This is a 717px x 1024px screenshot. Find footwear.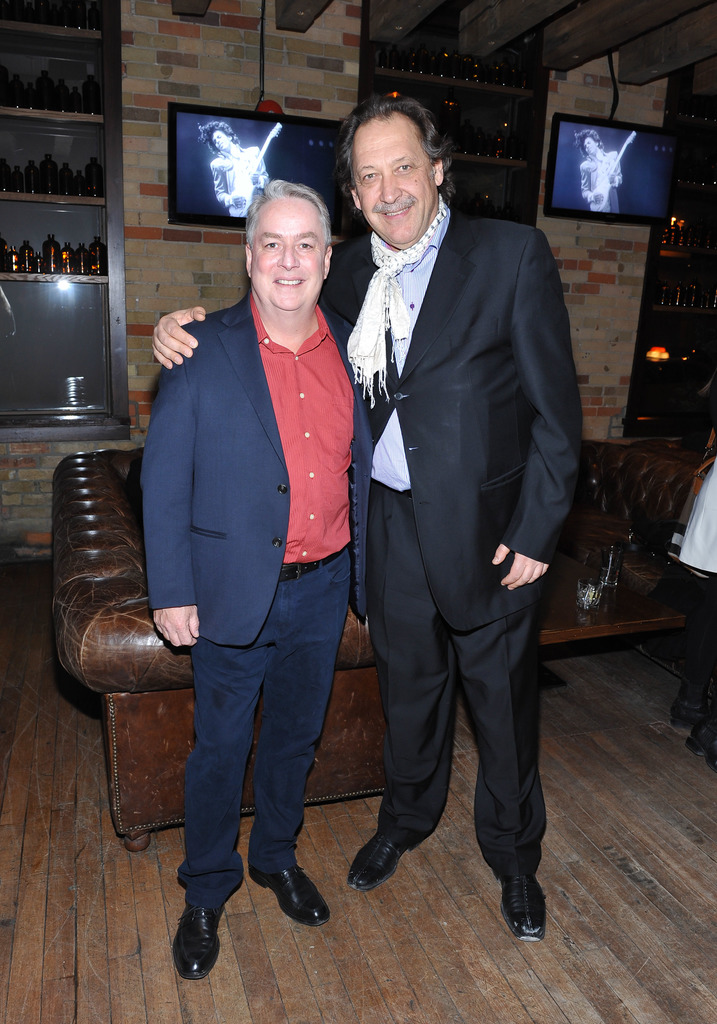
Bounding box: [x1=666, y1=693, x2=716, y2=732].
